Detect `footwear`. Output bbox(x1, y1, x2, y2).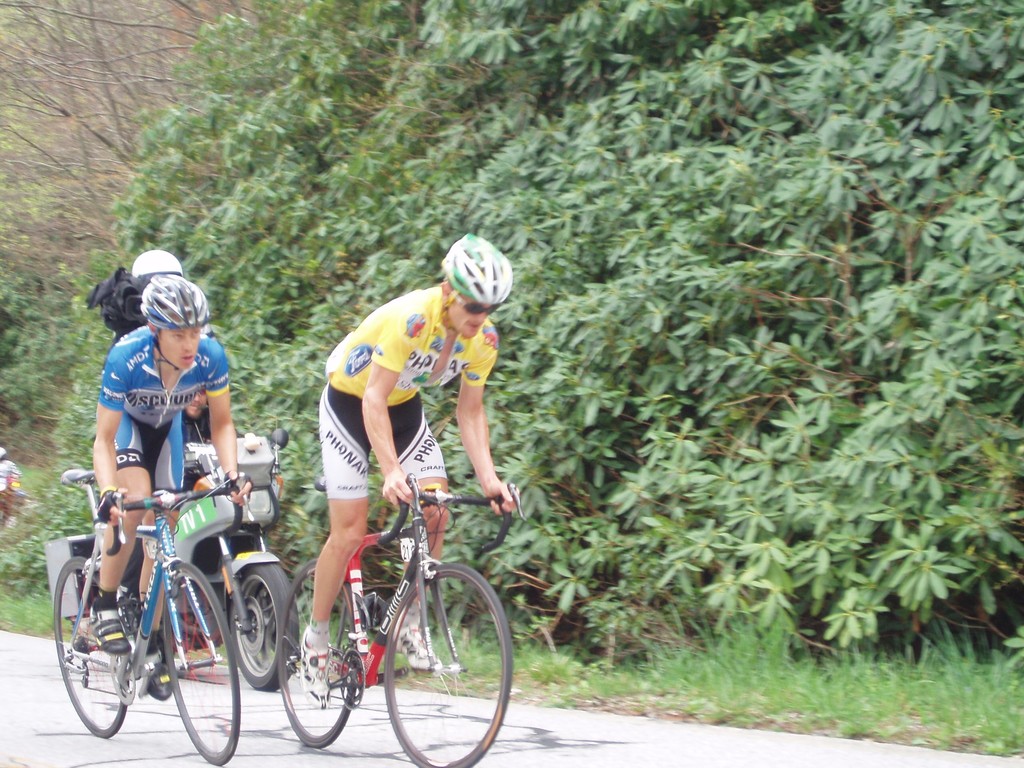
bbox(144, 645, 167, 701).
